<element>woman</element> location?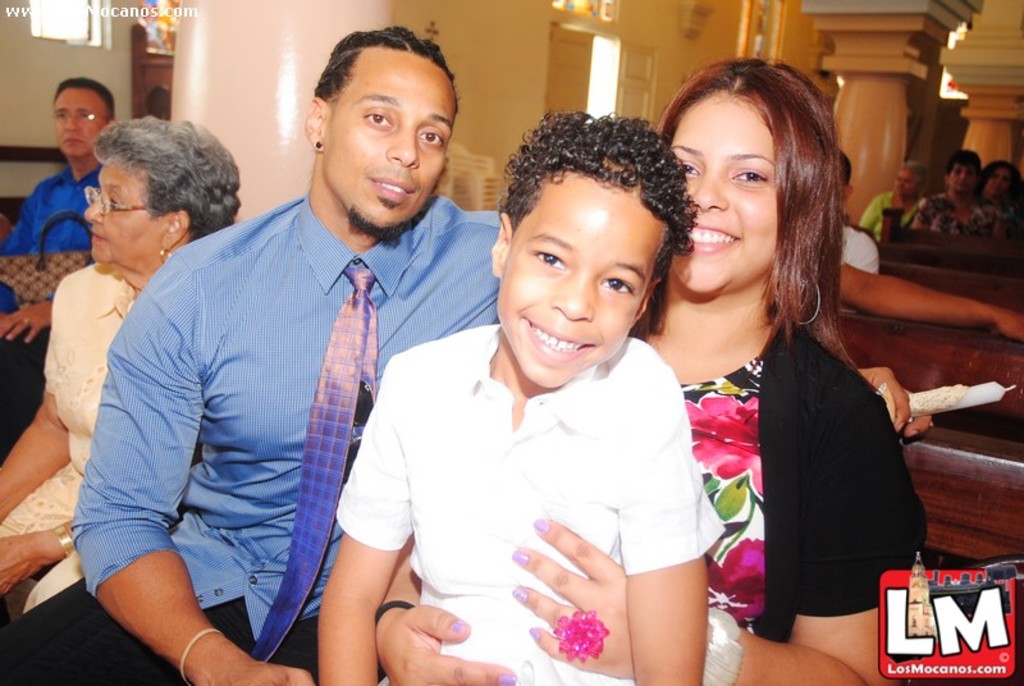
x1=0, y1=113, x2=241, y2=634
